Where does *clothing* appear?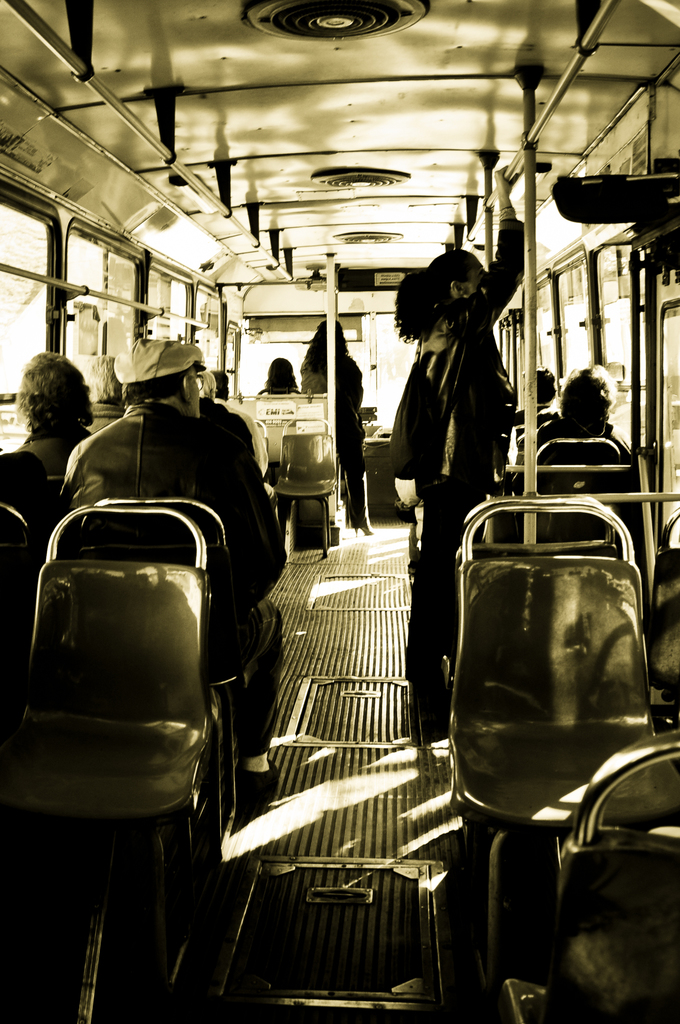
Appears at <bbox>515, 404, 557, 444</bbox>.
